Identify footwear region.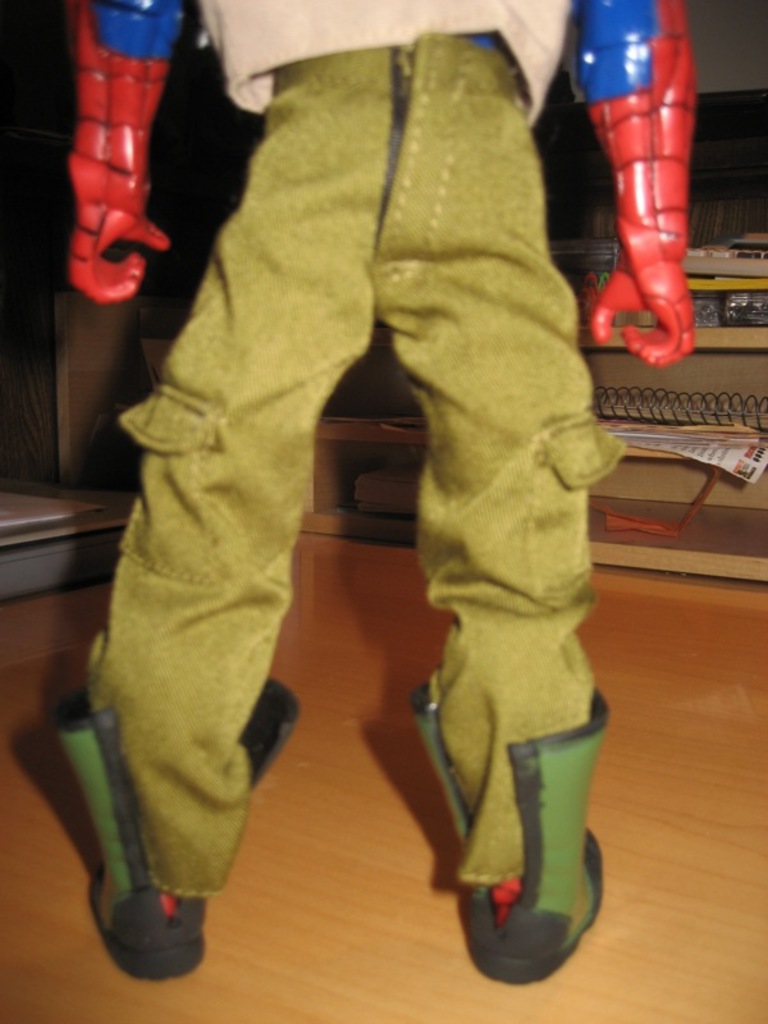
Region: [x1=58, y1=646, x2=308, y2=986].
